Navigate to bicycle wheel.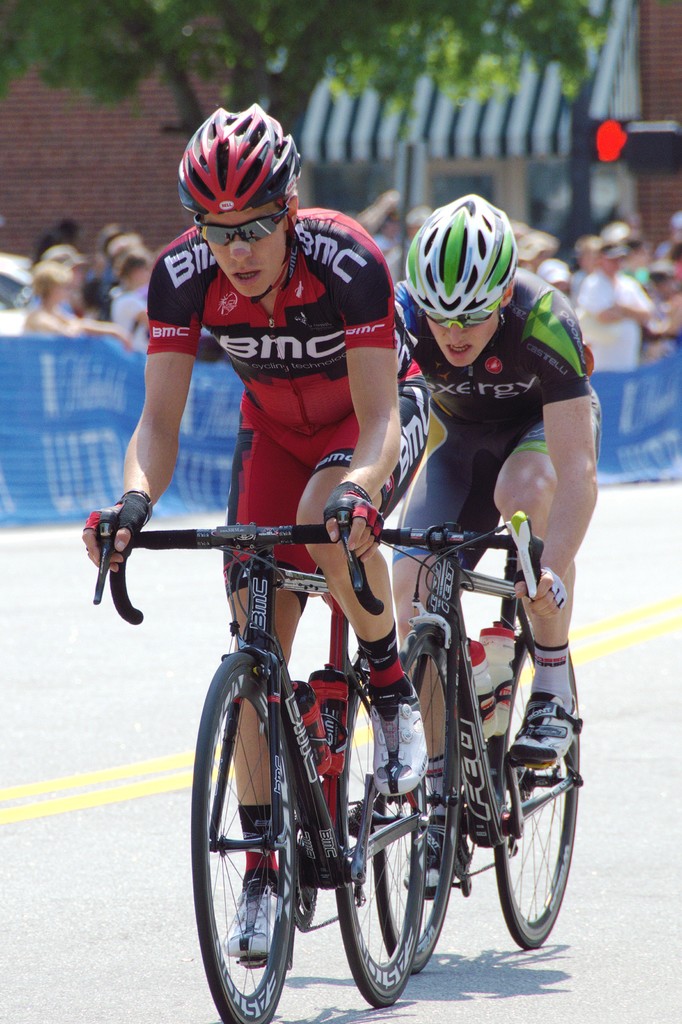
Navigation target: BBox(368, 634, 460, 974).
